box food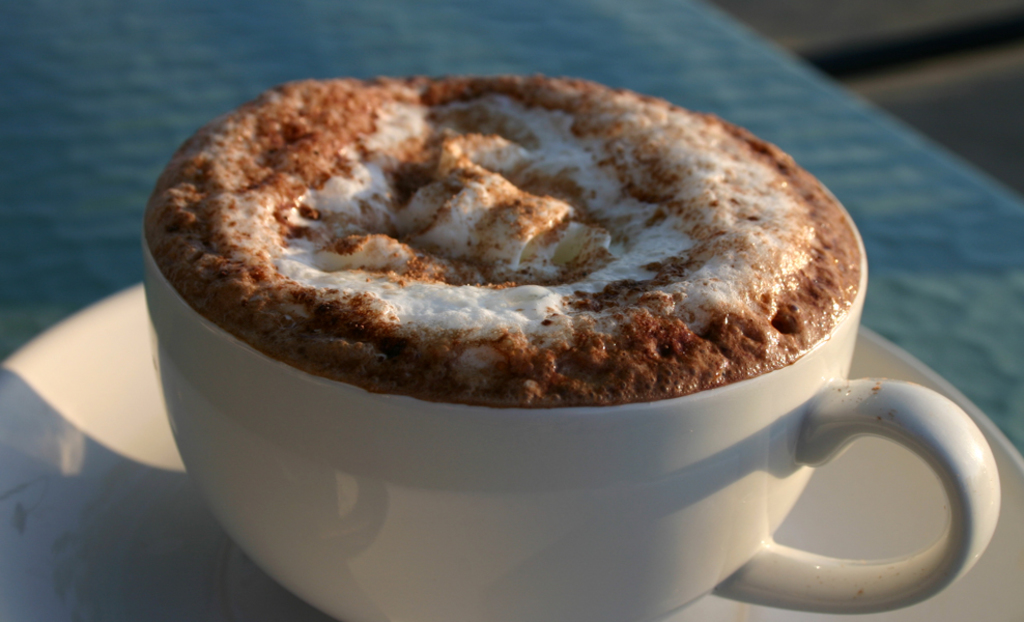
box(154, 78, 876, 468)
